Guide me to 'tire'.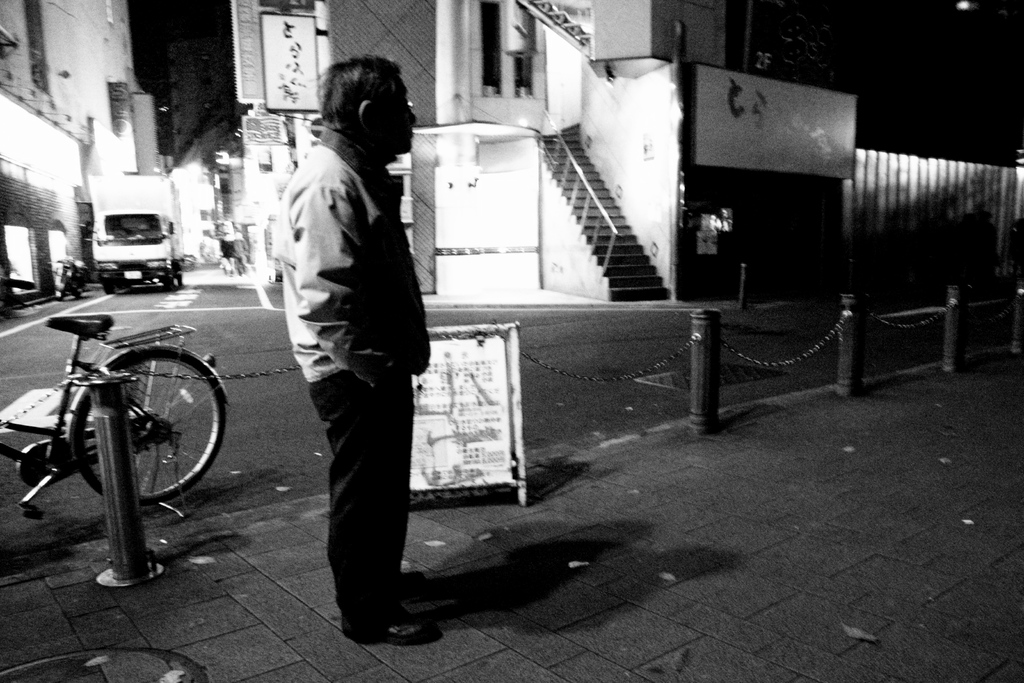
Guidance: detection(71, 337, 213, 534).
